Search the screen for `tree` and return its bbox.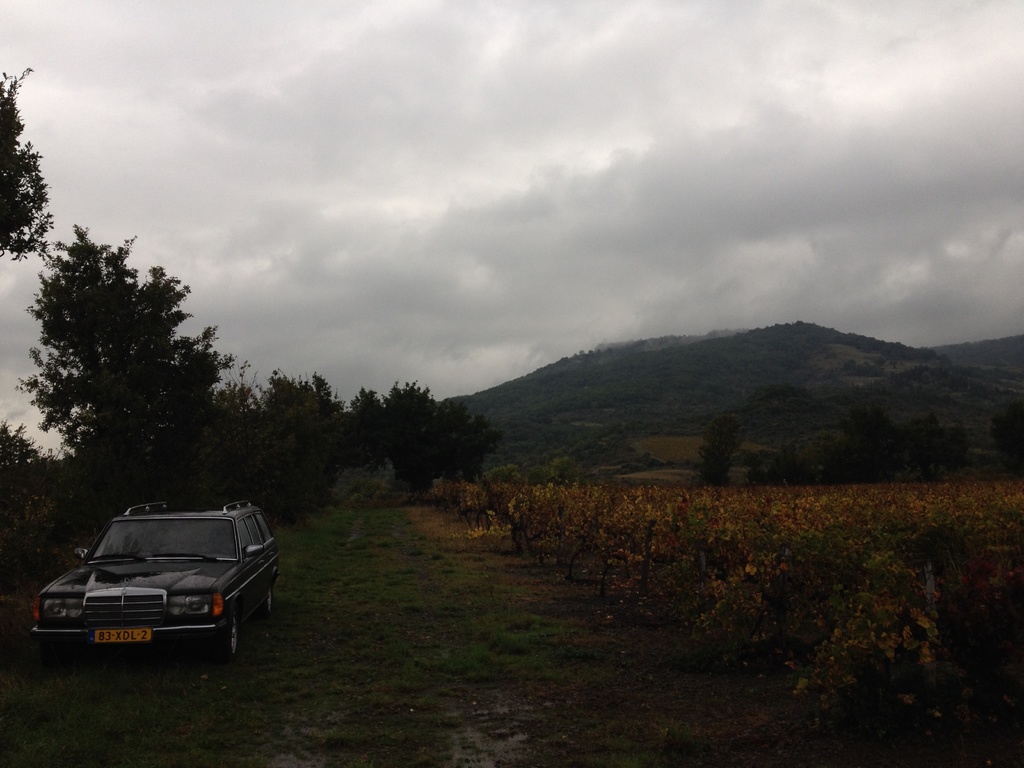
Found: bbox=(0, 65, 53, 265).
